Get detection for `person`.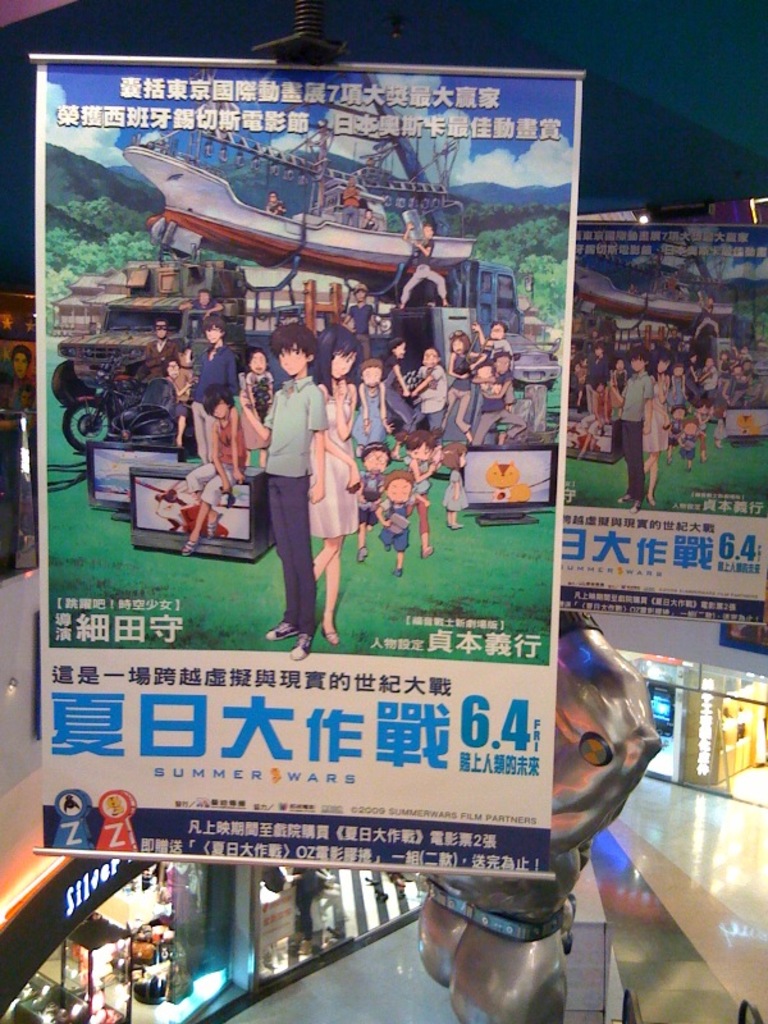
Detection: l=0, t=347, r=32, b=508.
